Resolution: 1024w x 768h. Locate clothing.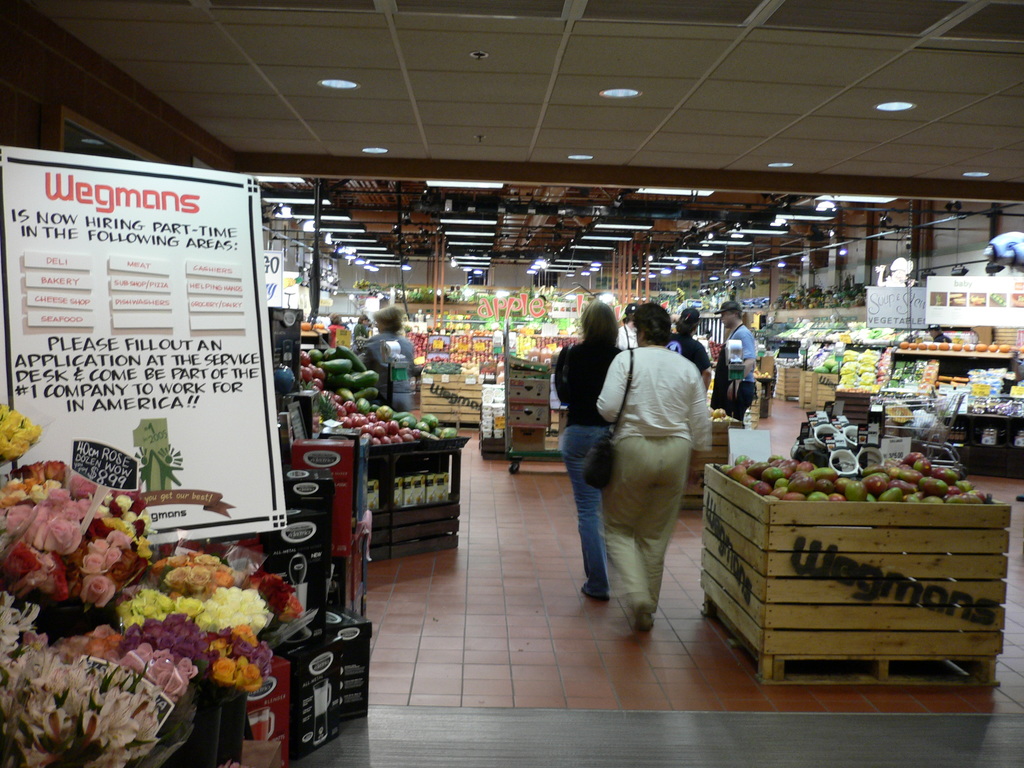
{"left": 721, "top": 323, "right": 756, "bottom": 429}.
